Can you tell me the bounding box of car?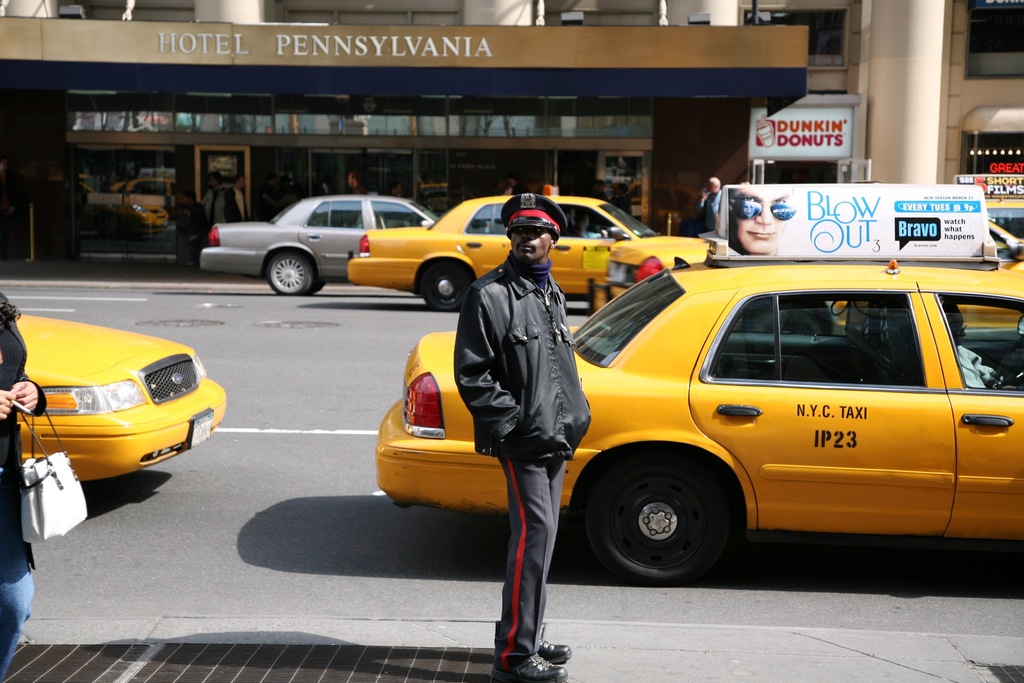
rect(378, 261, 1023, 586).
